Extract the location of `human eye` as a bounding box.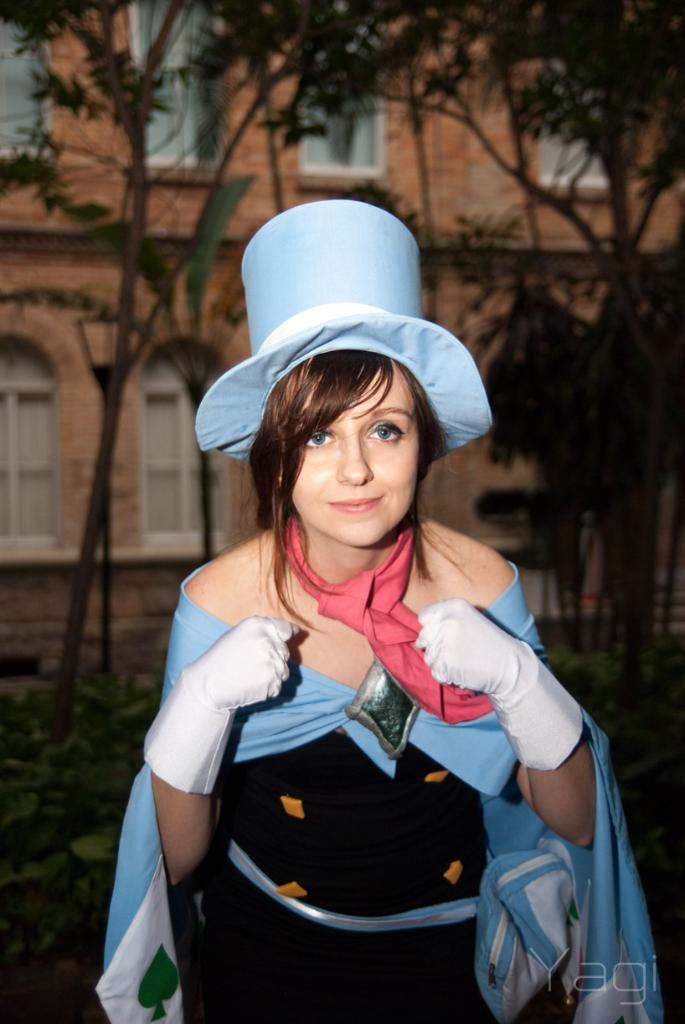
crop(300, 422, 338, 458).
